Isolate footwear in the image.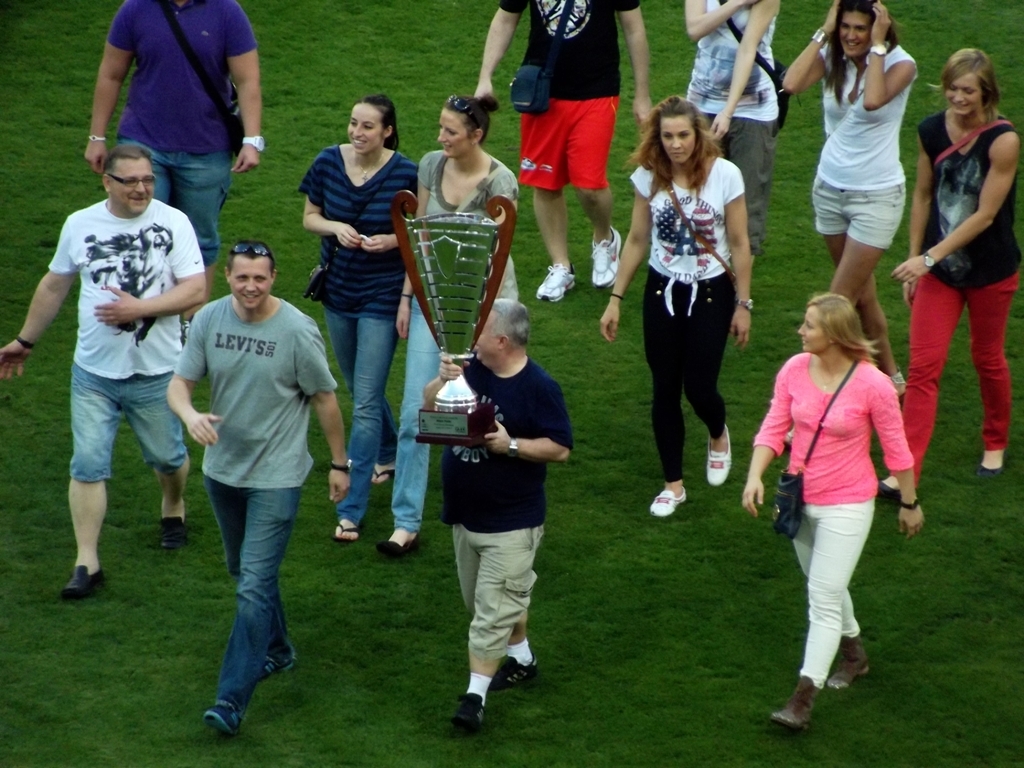
Isolated region: bbox(450, 692, 487, 730).
